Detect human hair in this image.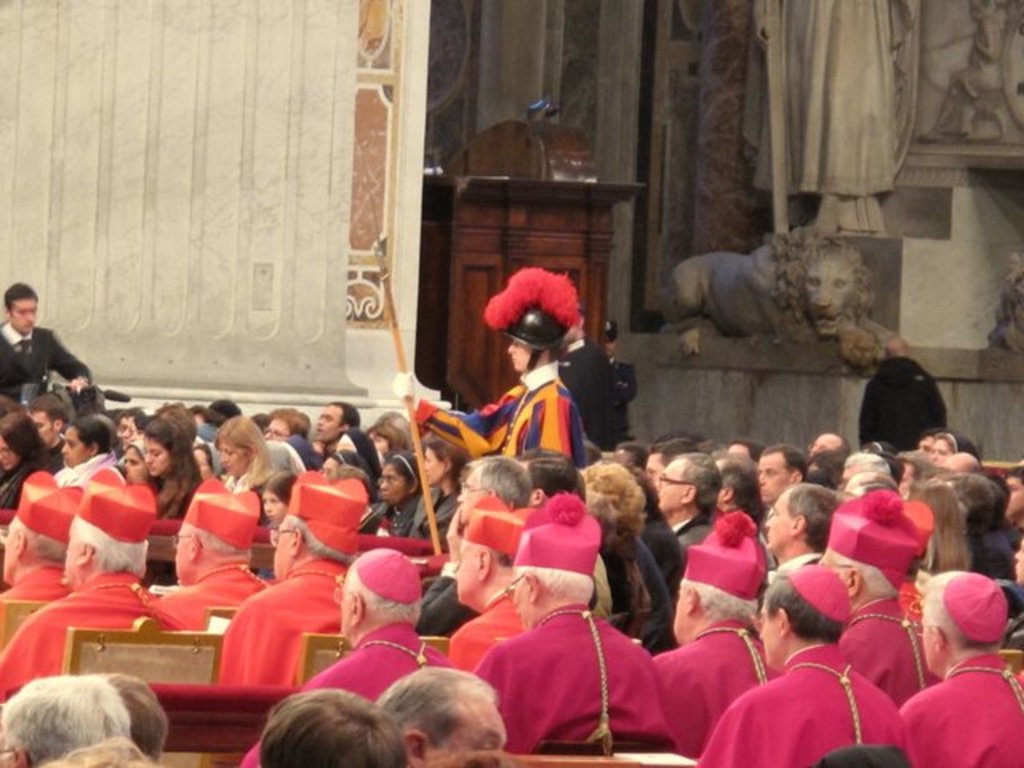
Detection: left=426, top=434, right=474, bottom=499.
